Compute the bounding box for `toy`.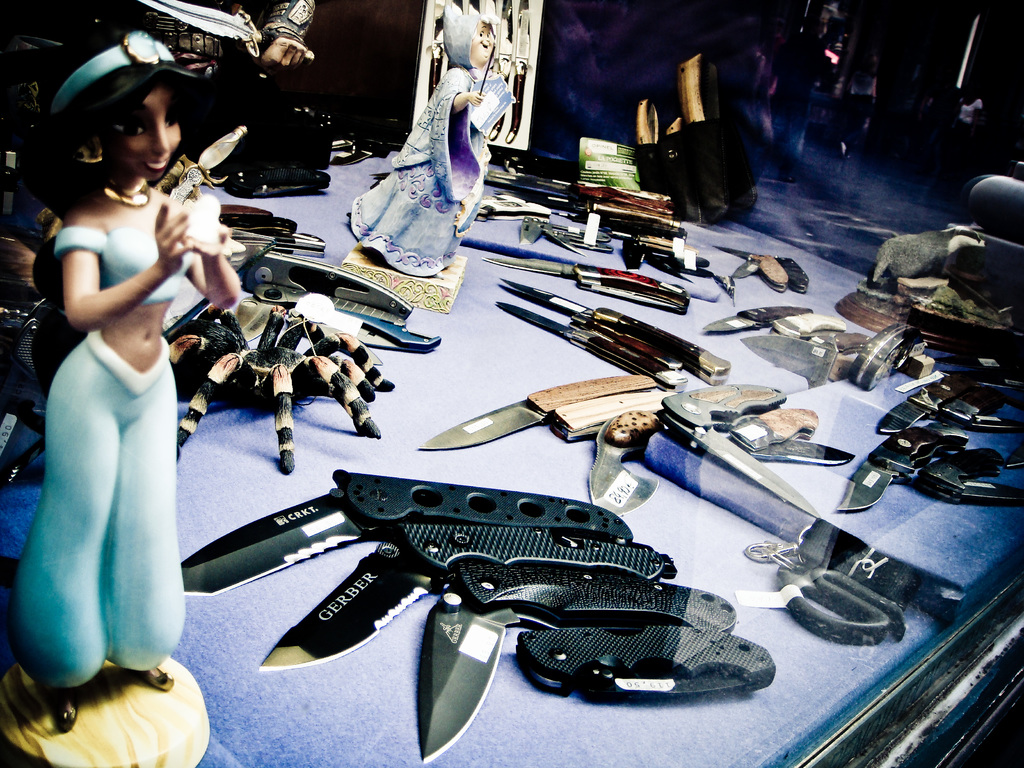
bbox(733, 254, 785, 291).
